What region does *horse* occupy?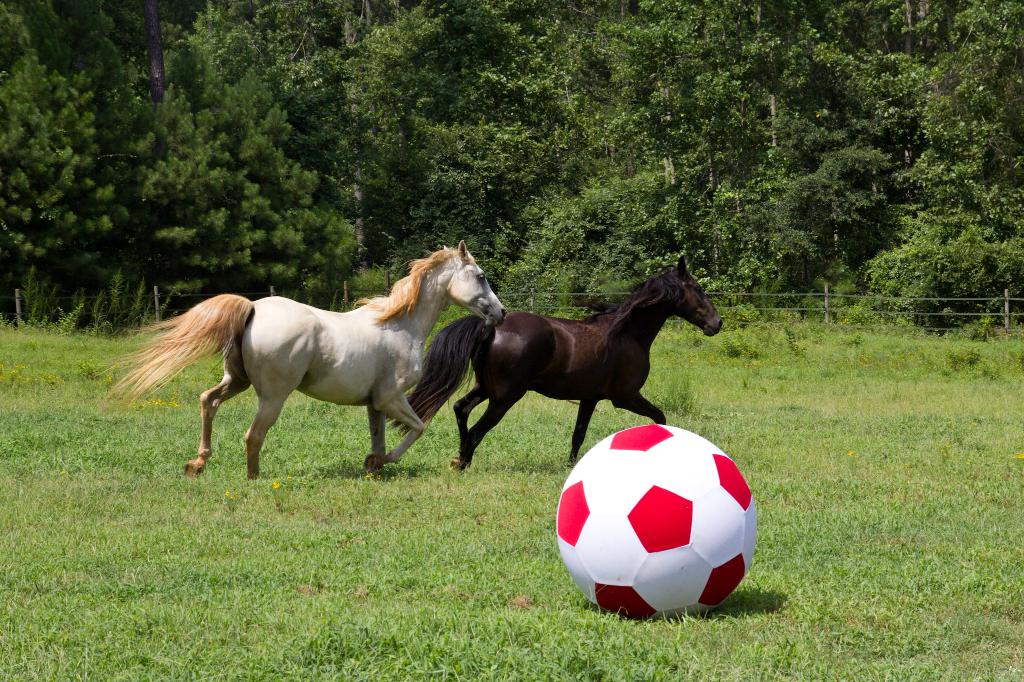
{"left": 381, "top": 253, "right": 728, "bottom": 476}.
